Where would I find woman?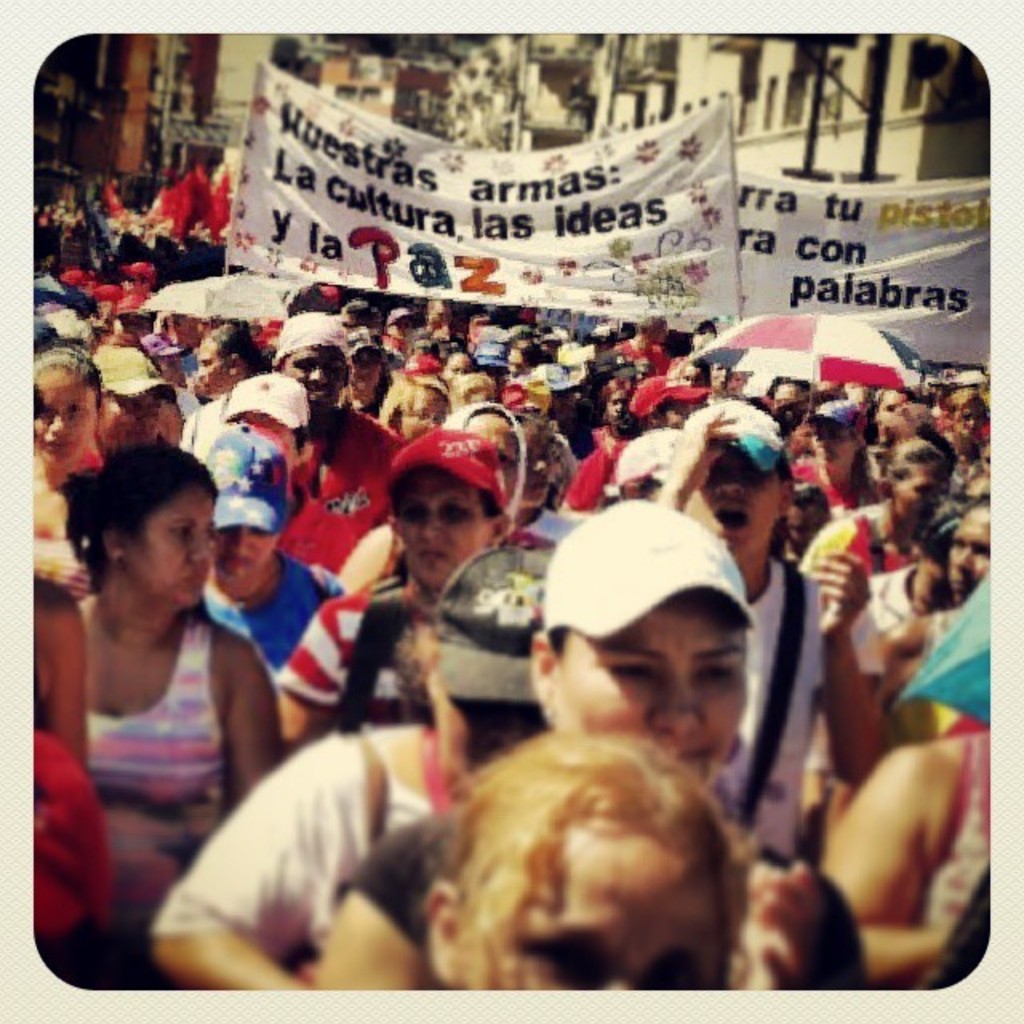
At [left=30, top=344, right=115, bottom=602].
